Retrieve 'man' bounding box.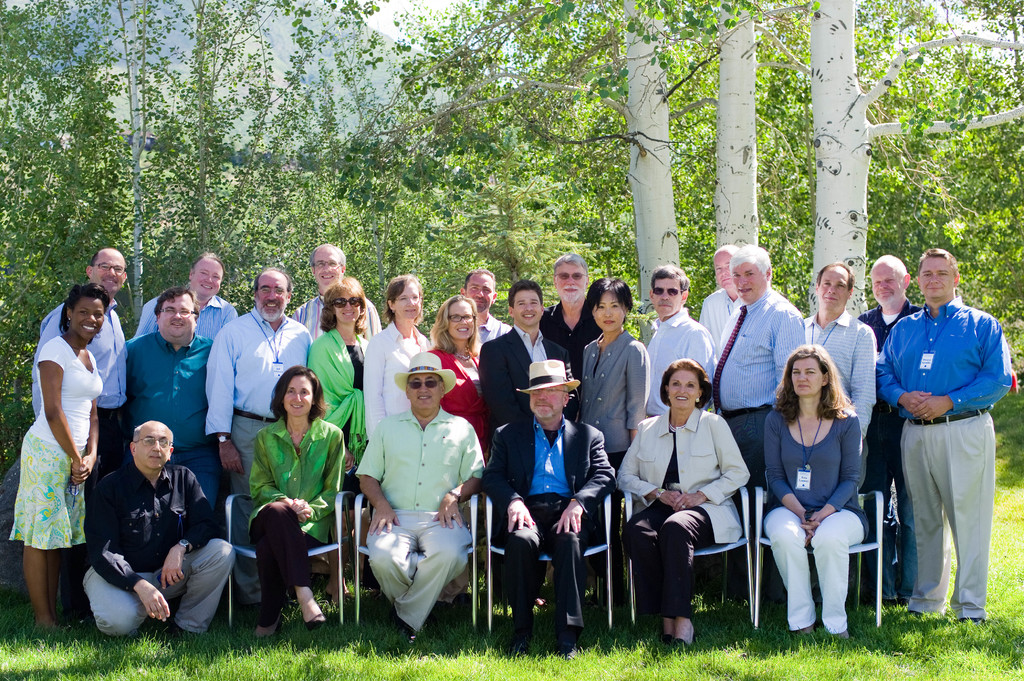
Bounding box: bbox=(799, 265, 879, 514).
